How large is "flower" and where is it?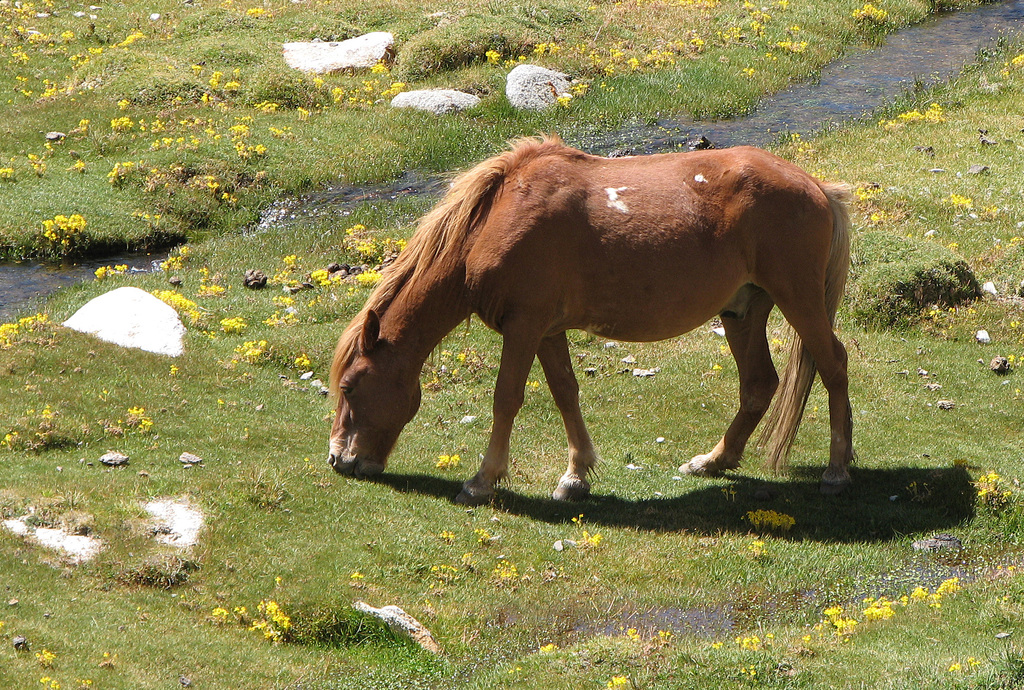
Bounding box: [72, 158, 84, 172].
